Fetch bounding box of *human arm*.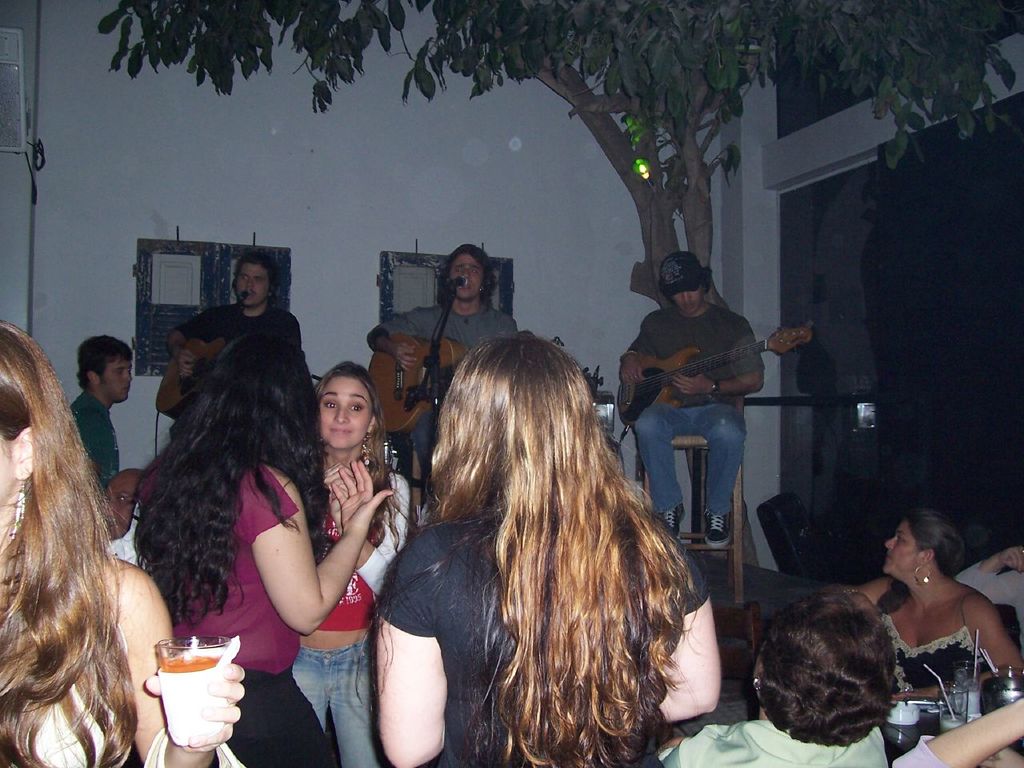
Bbox: <bbox>369, 311, 438, 369</bbox>.
